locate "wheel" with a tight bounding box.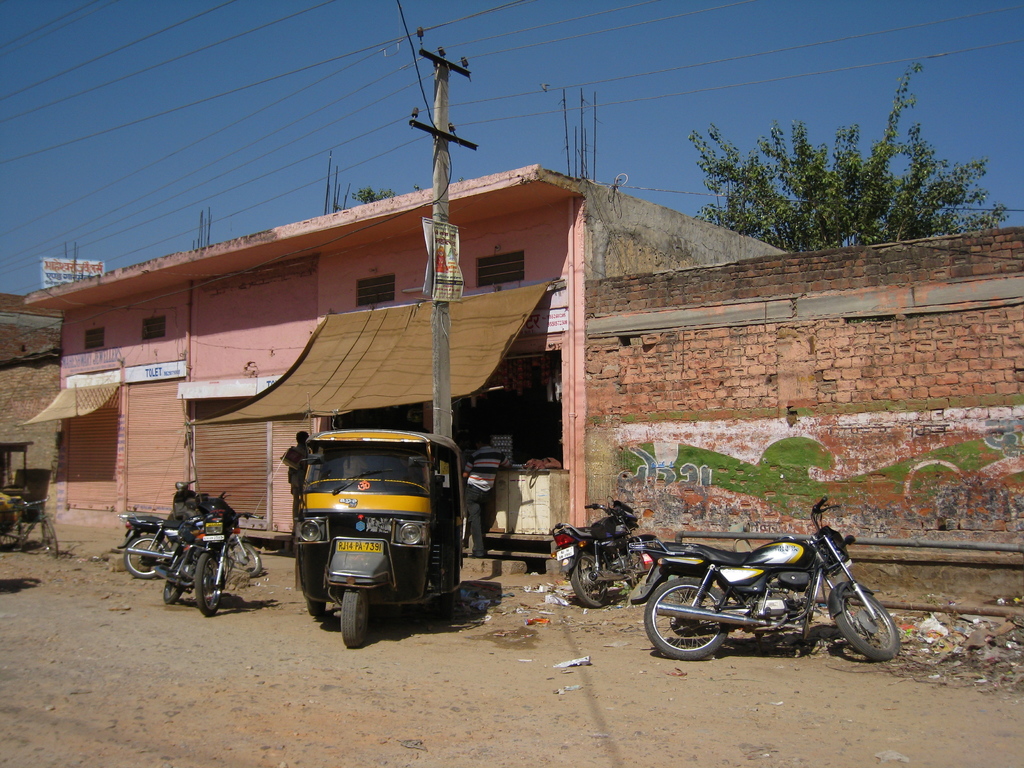
[0, 516, 25, 554].
